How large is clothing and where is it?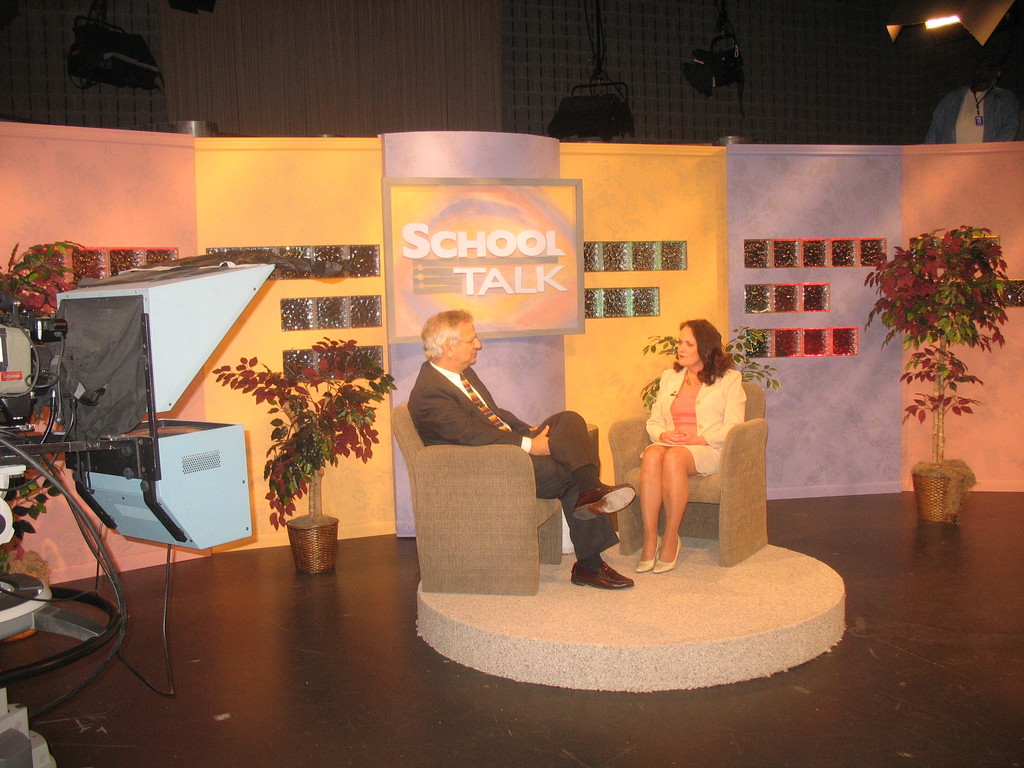
Bounding box: 408:349:622:565.
